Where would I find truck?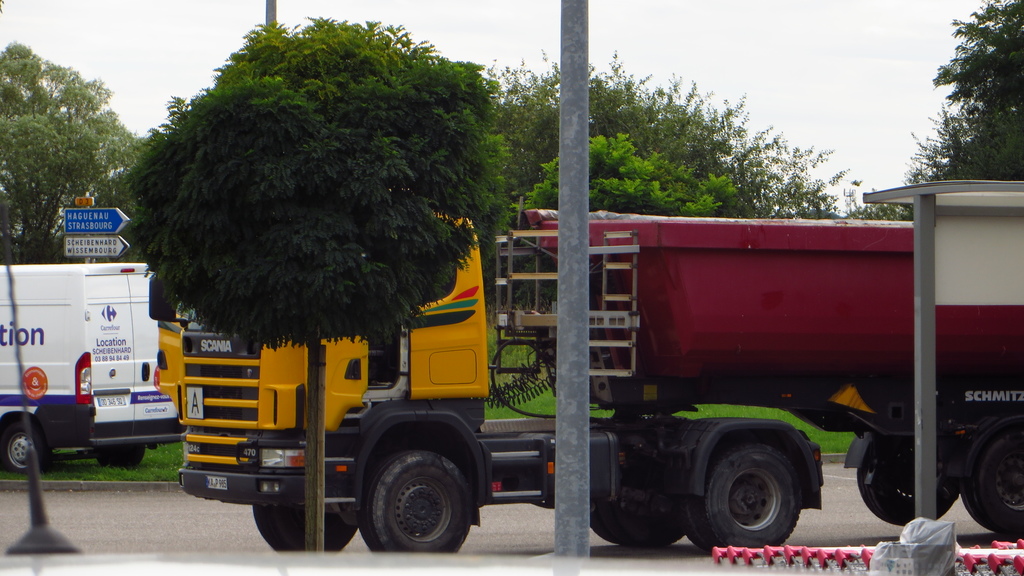
At 0, 260, 191, 475.
